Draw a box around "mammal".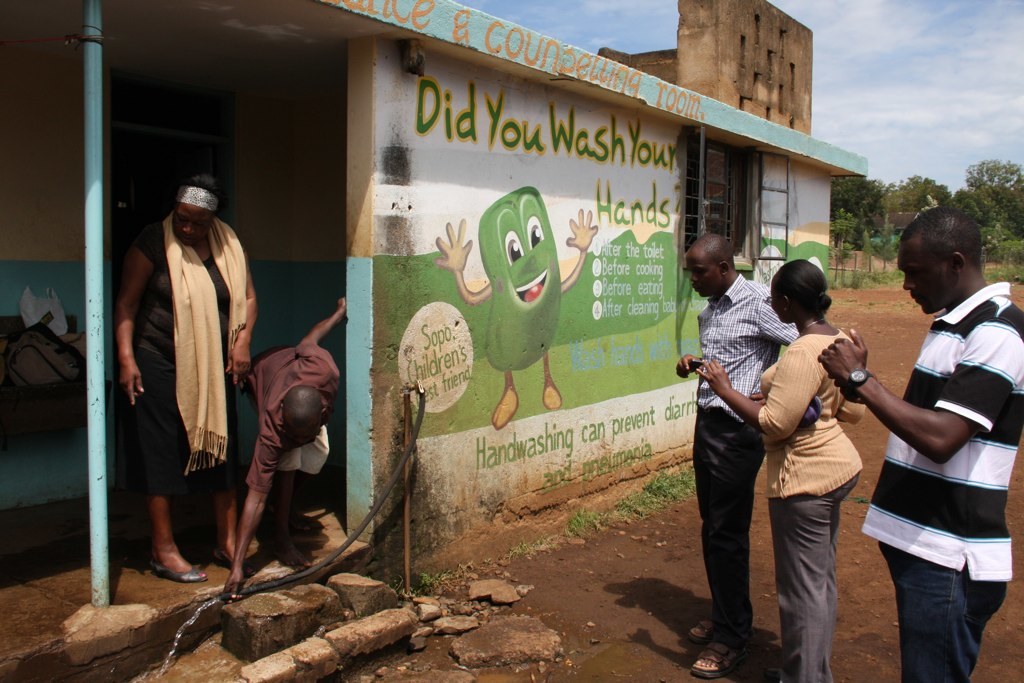
<region>817, 213, 1023, 681</region>.
